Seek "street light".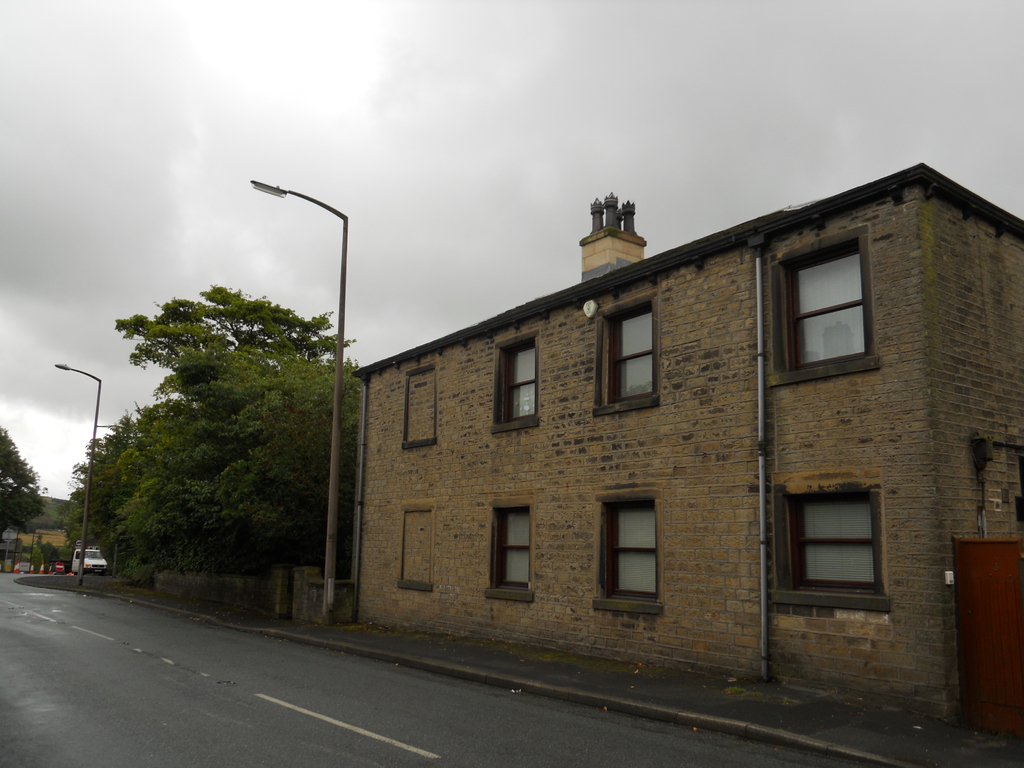
{"x1": 51, "y1": 356, "x2": 100, "y2": 588}.
